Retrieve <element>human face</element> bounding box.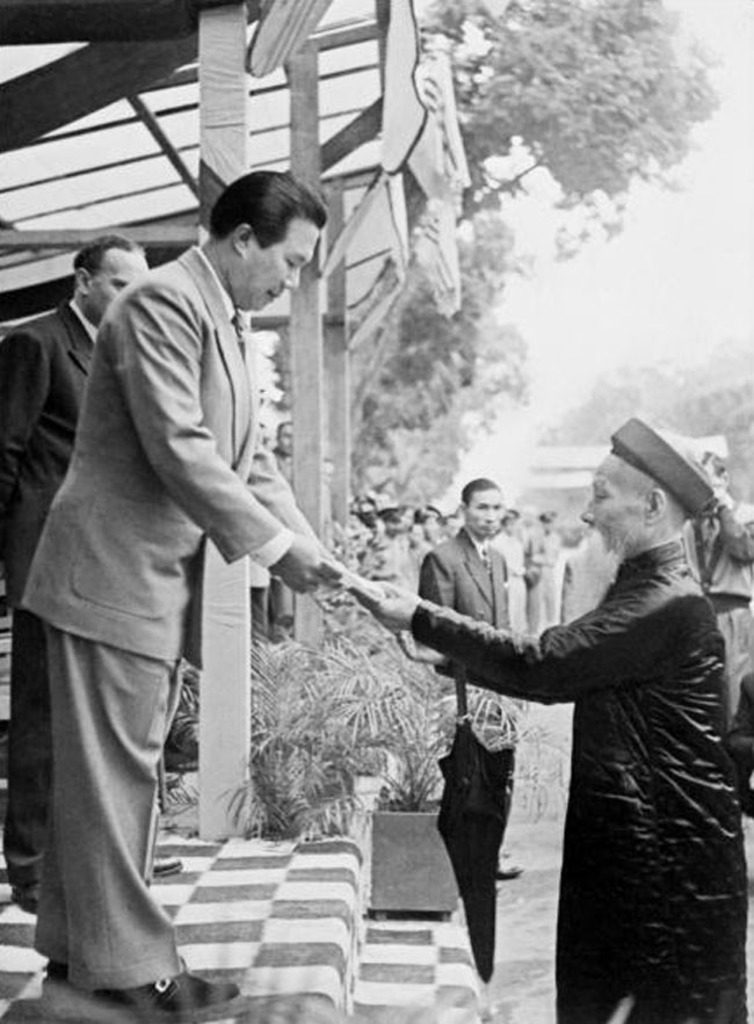
Bounding box: crop(238, 217, 319, 319).
